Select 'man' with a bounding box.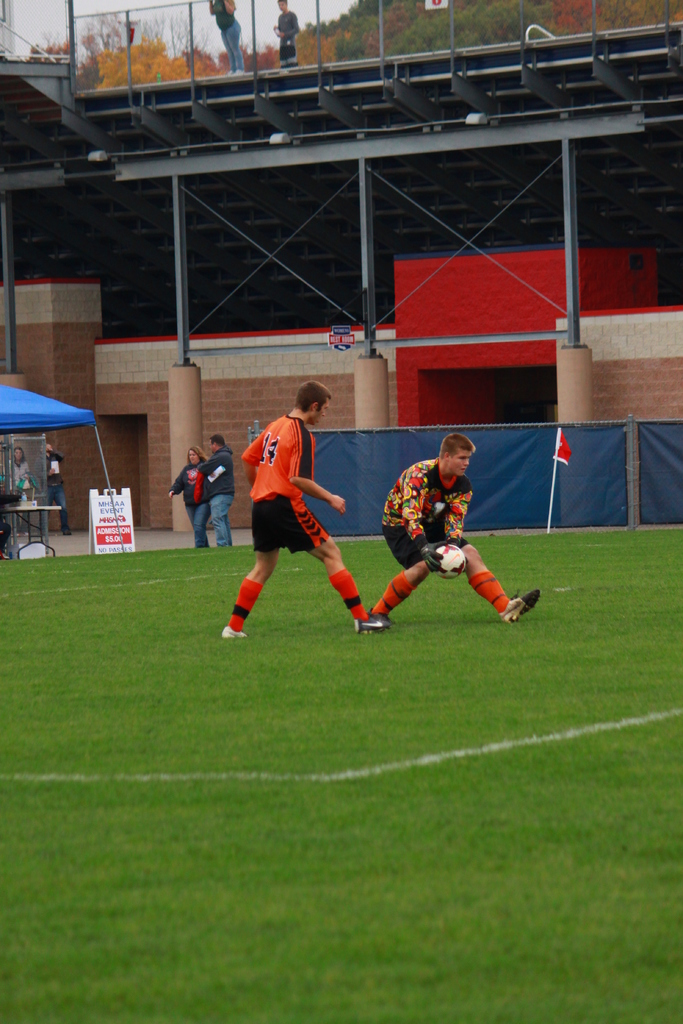
box(354, 433, 533, 630).
